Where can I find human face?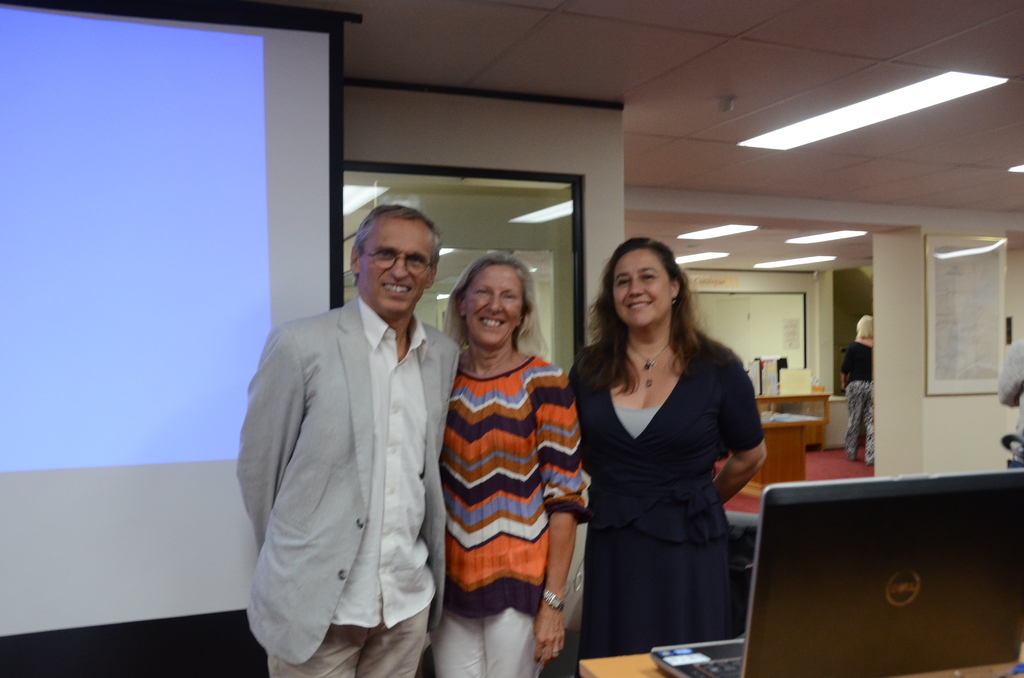
You can find it at 614:250:670:328.
